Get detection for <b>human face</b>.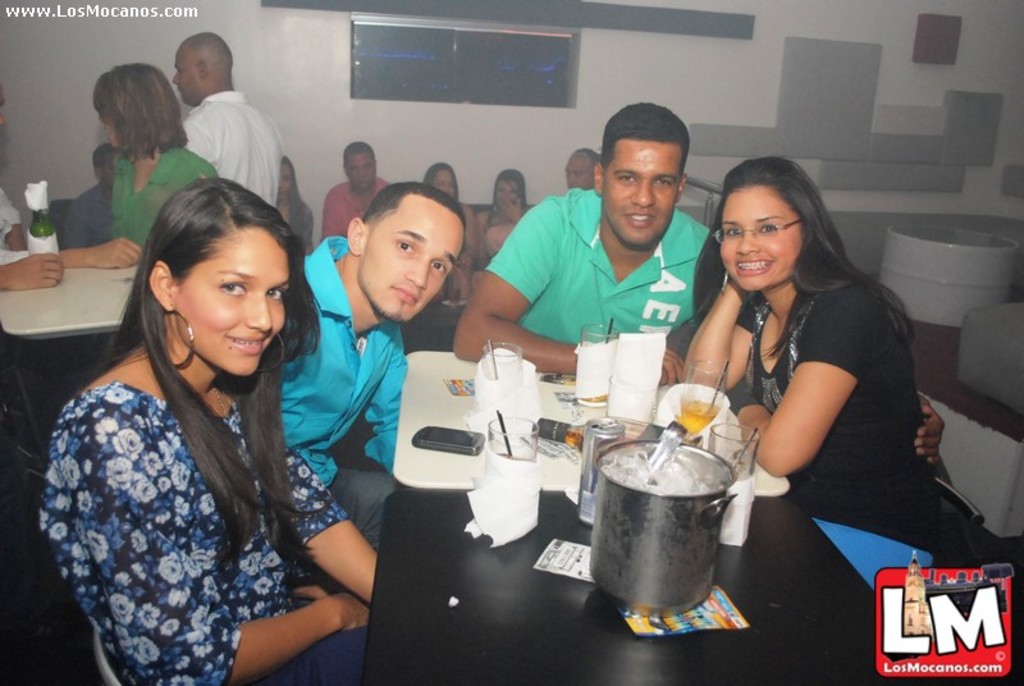
Detection: locate(604, 142, 682, 250).
